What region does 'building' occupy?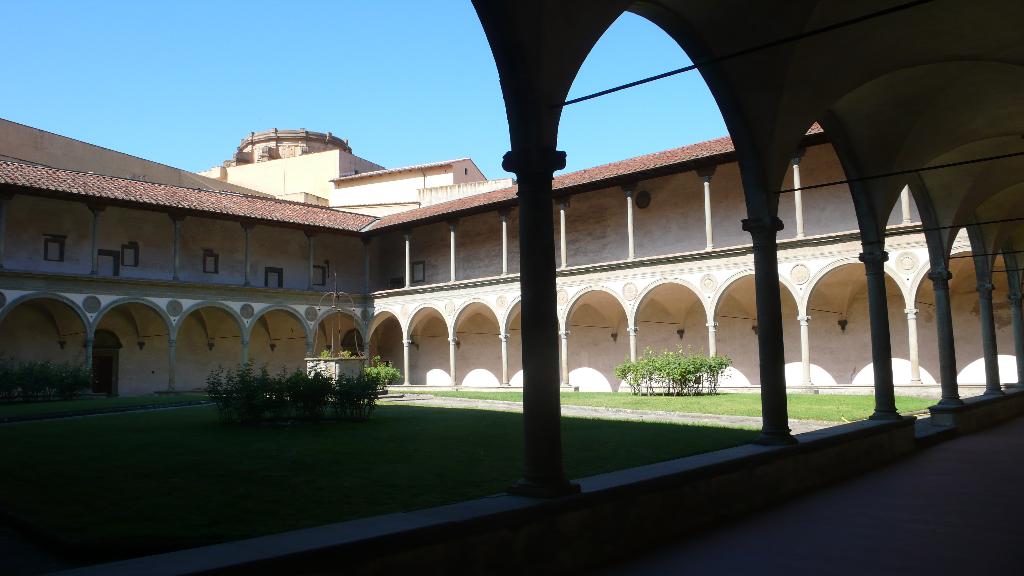
0 0 1023 575.
